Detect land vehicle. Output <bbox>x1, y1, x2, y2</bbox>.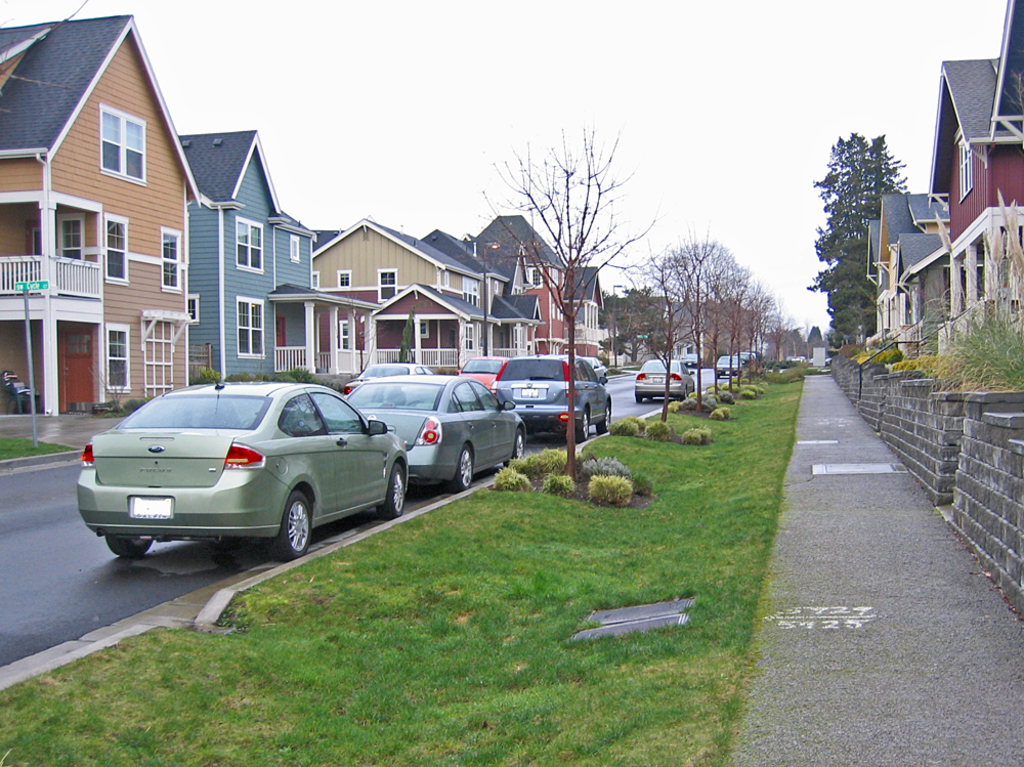
<bbox>582, 353, 609, 387</bbox>.
